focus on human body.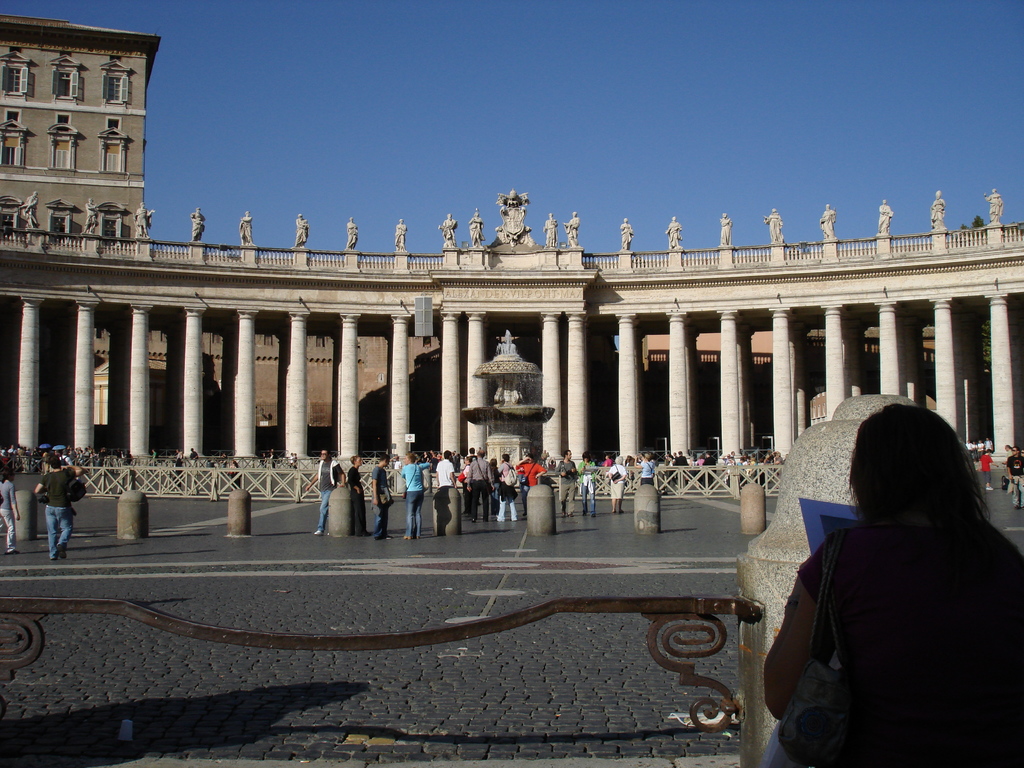
Focused at (0,465,17,548).
